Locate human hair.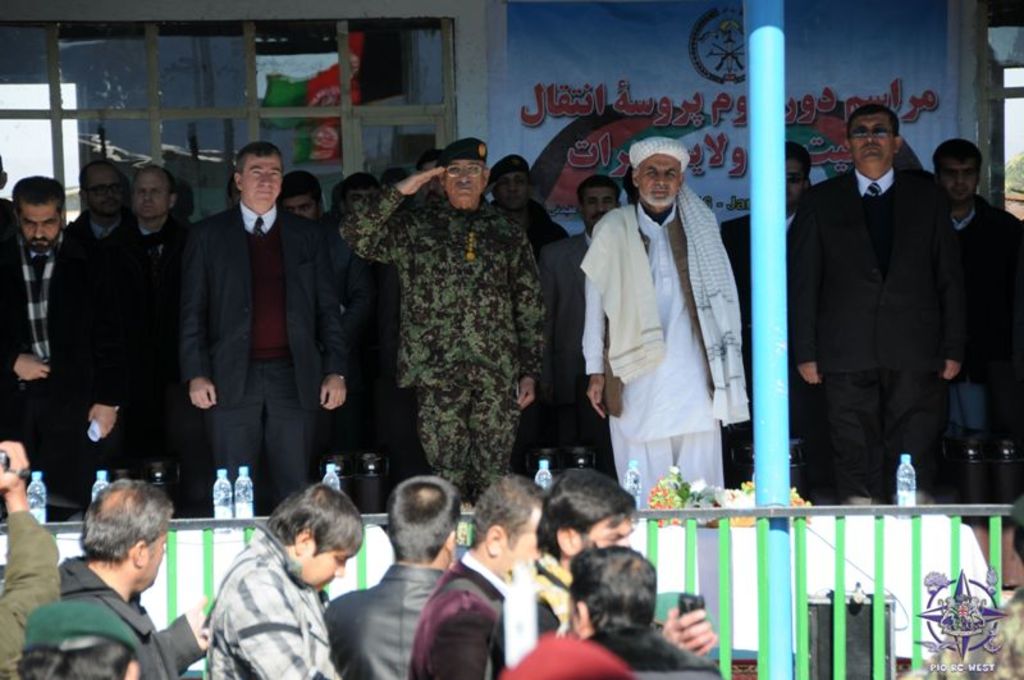
Bounding box: (left=577, top=172, right=621, bottom=201).
